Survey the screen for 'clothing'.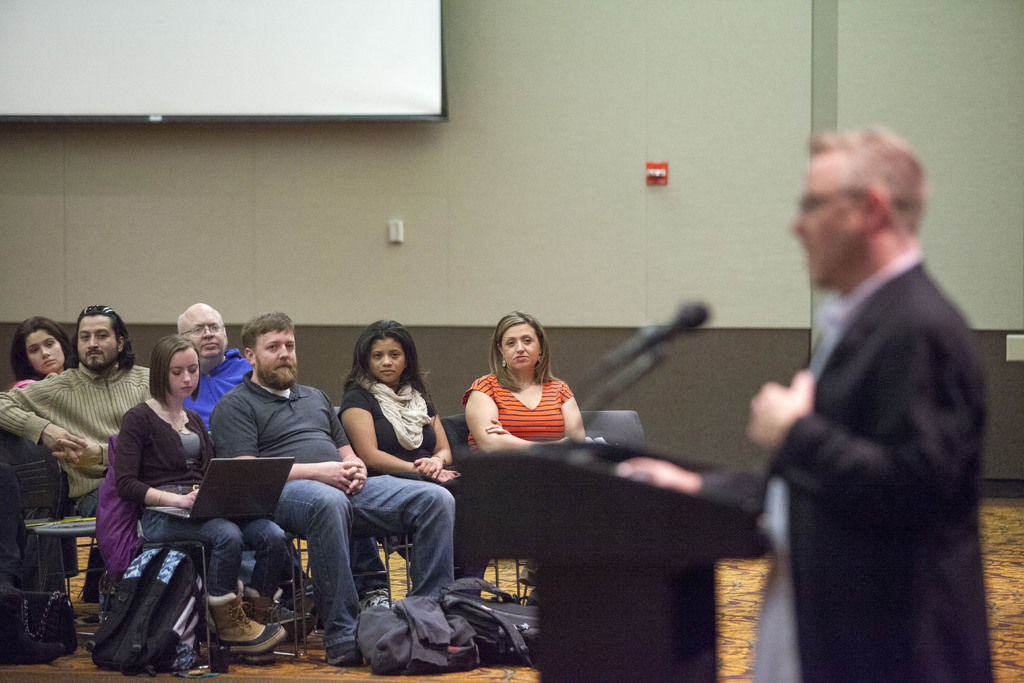
Survey found: box=[118, 393, 295, 602].
